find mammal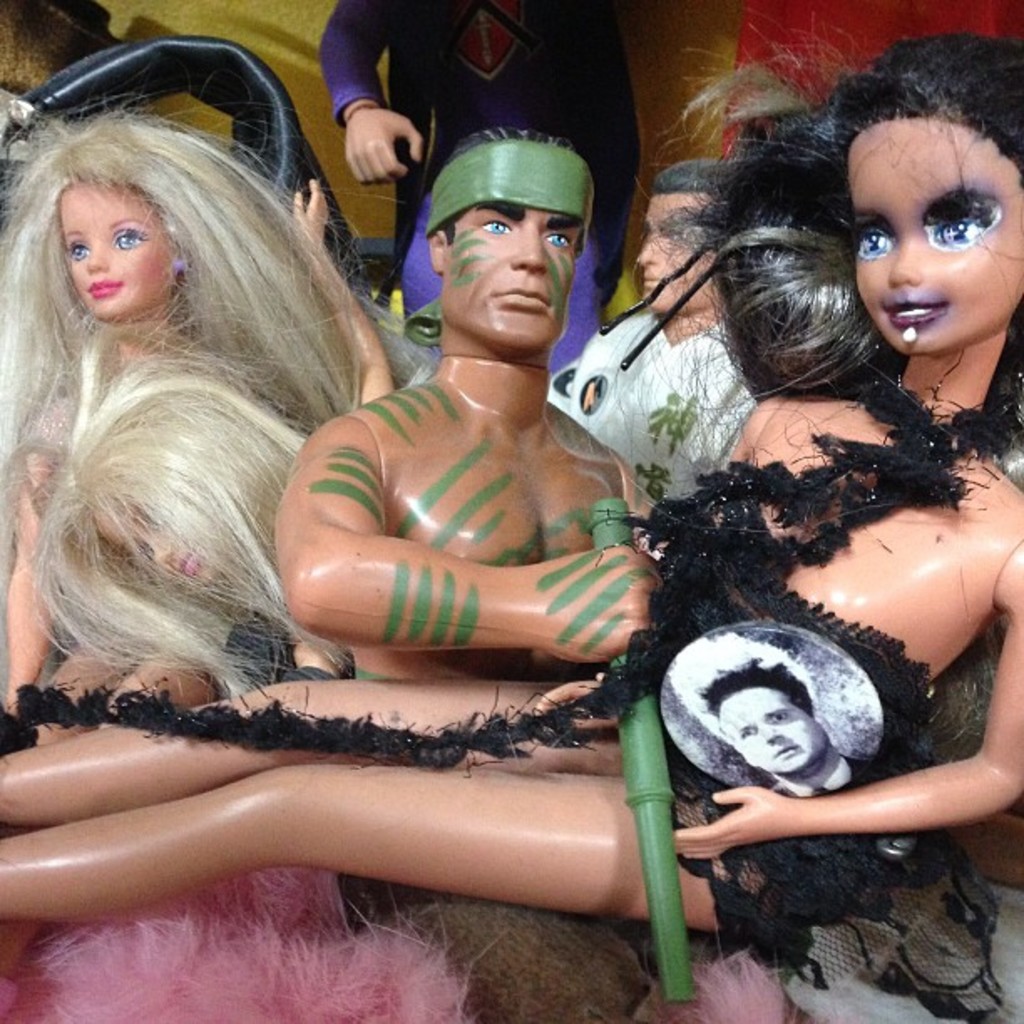
detection(0, 84, 365, 758)
